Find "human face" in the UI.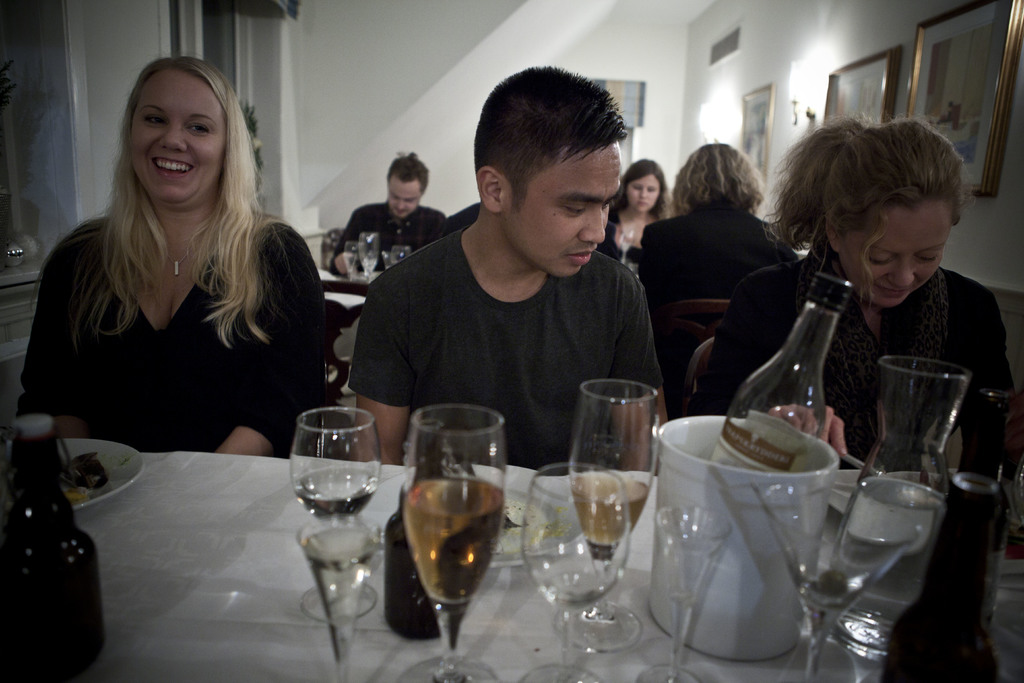
UI element at rect(388, 178, 420, 220).
